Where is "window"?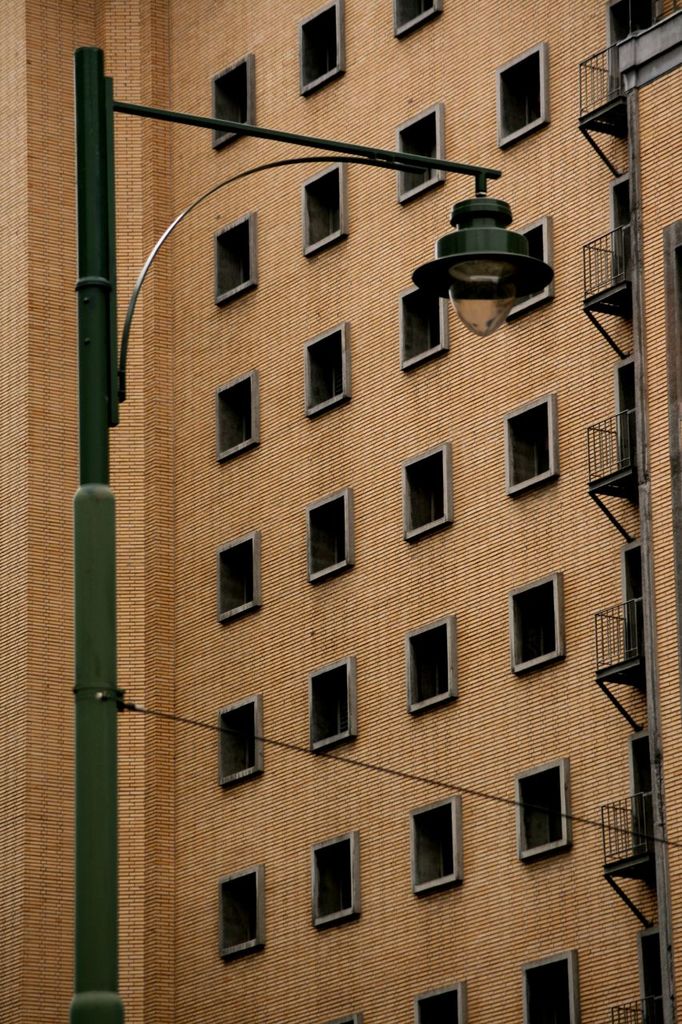
bbox(499, 33, 549, 150).
